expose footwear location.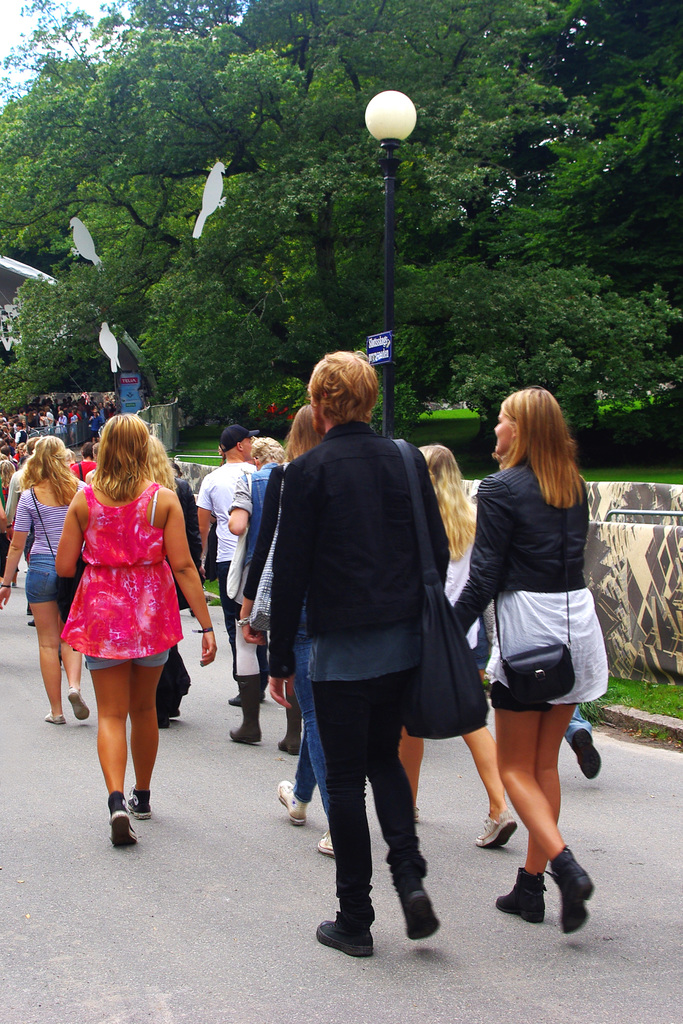
Exposed at x1=317 y1=831 x2=334 y2=860.
